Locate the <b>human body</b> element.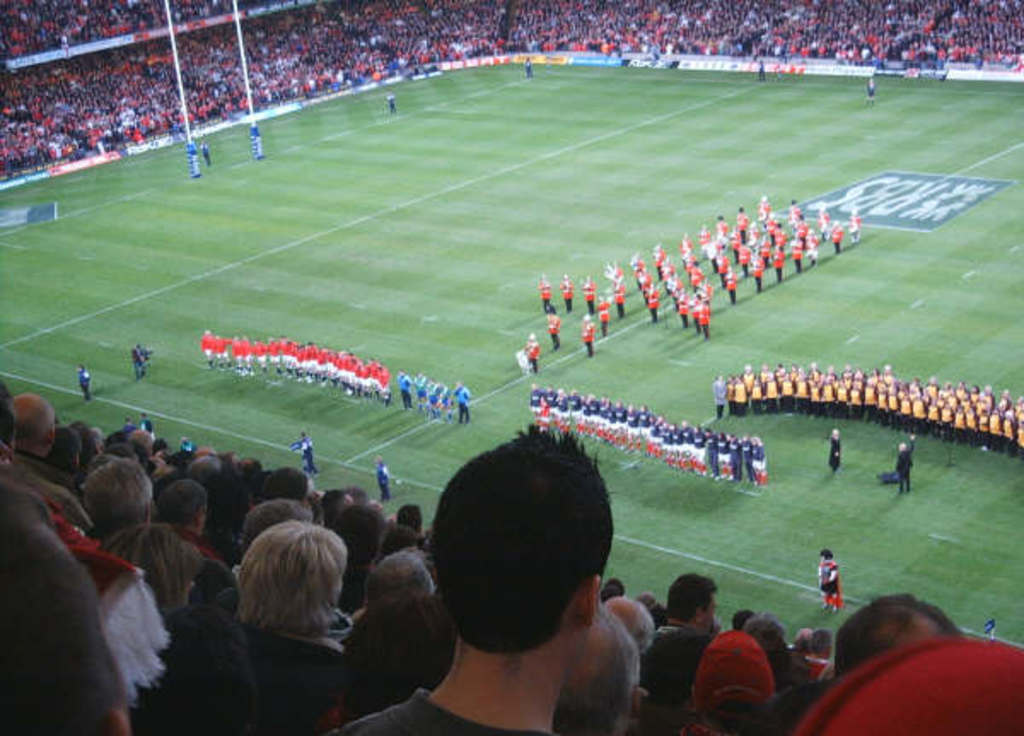
Element bbox: {"left": 867, "top": 82, "right": 876, "bottom": 99}.
